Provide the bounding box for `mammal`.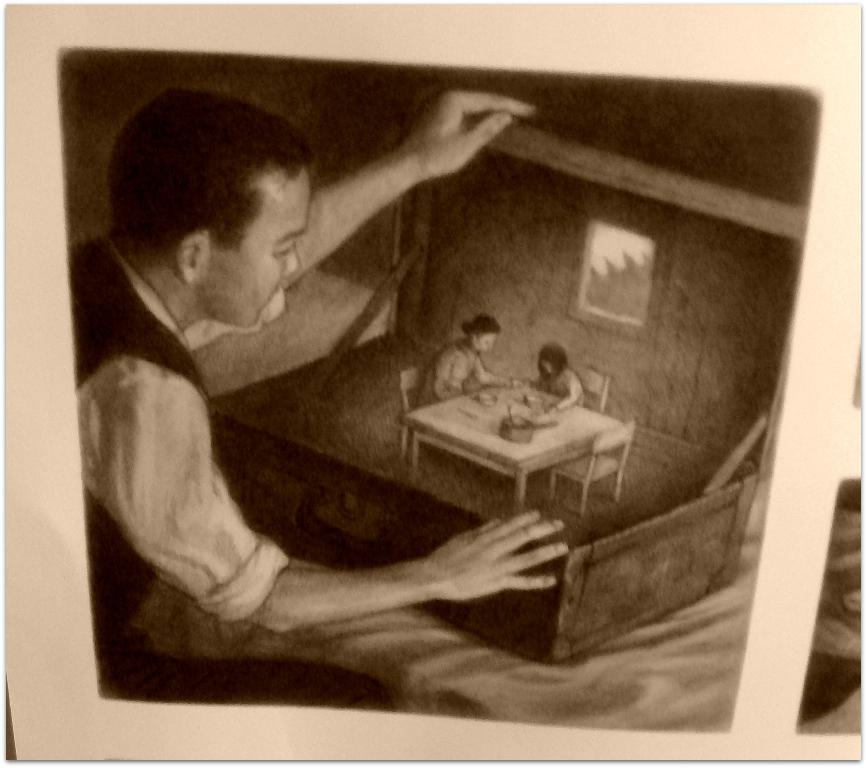
crop(519, 341, 586, 412).
